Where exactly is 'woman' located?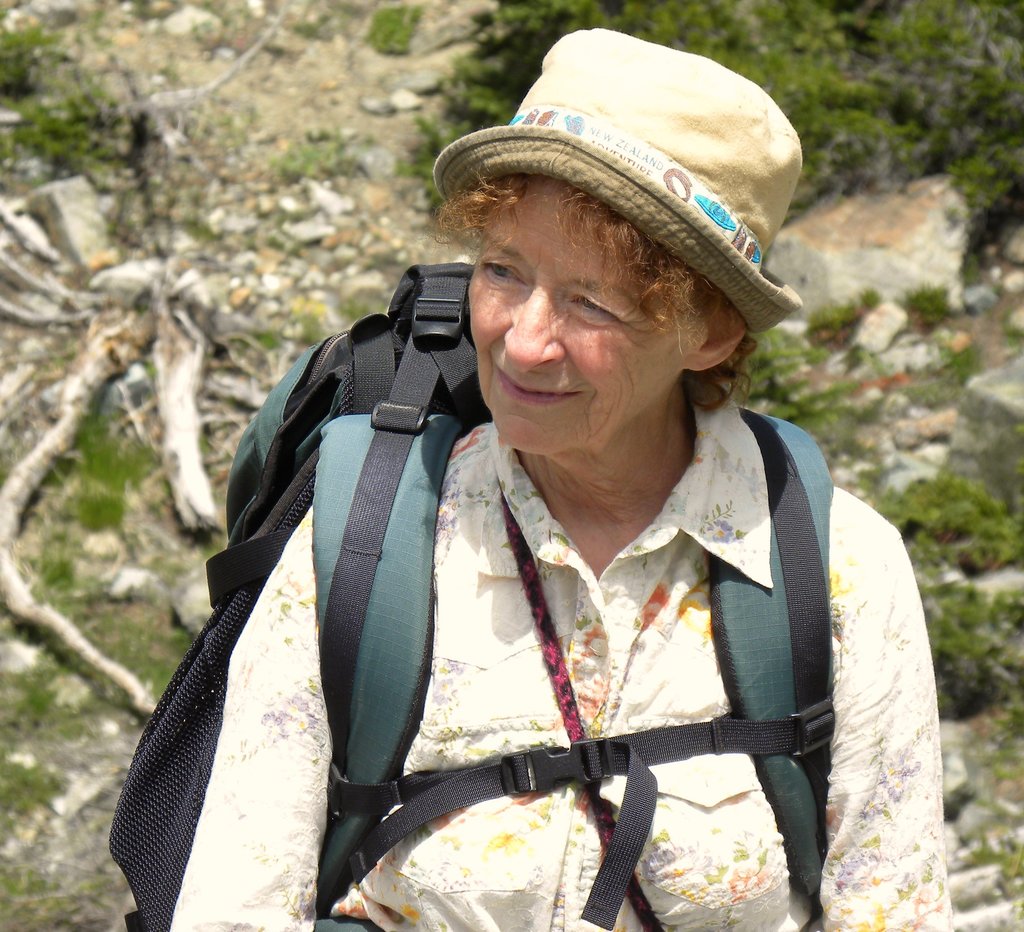
Its bounding box is detection(167, 27, 954, 931).
